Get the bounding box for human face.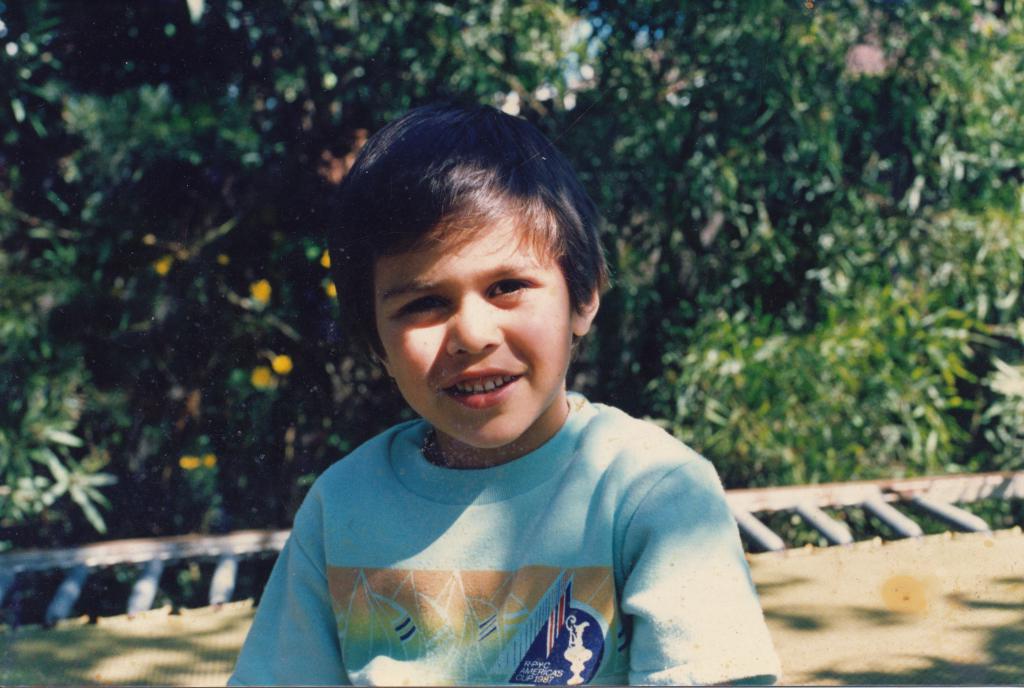
region(378, 218, 572, 448).
